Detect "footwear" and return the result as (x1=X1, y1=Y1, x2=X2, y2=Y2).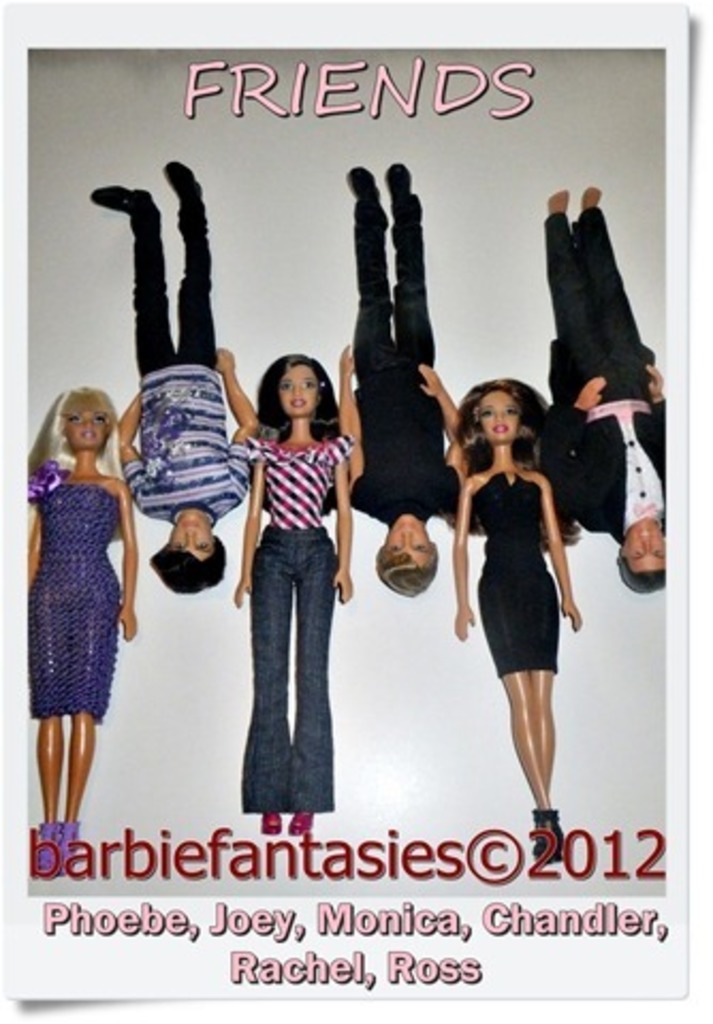
(x1=258, y1=813, x2=278, y2=838).
